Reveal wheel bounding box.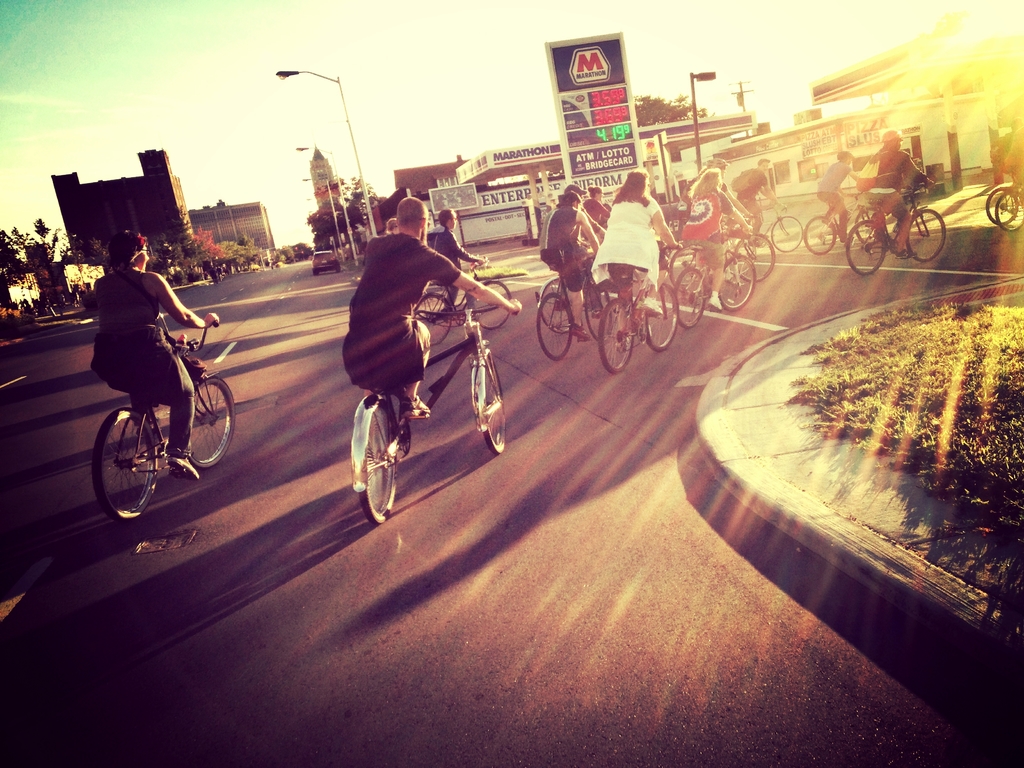
Revealed: 908,210,945,262.
